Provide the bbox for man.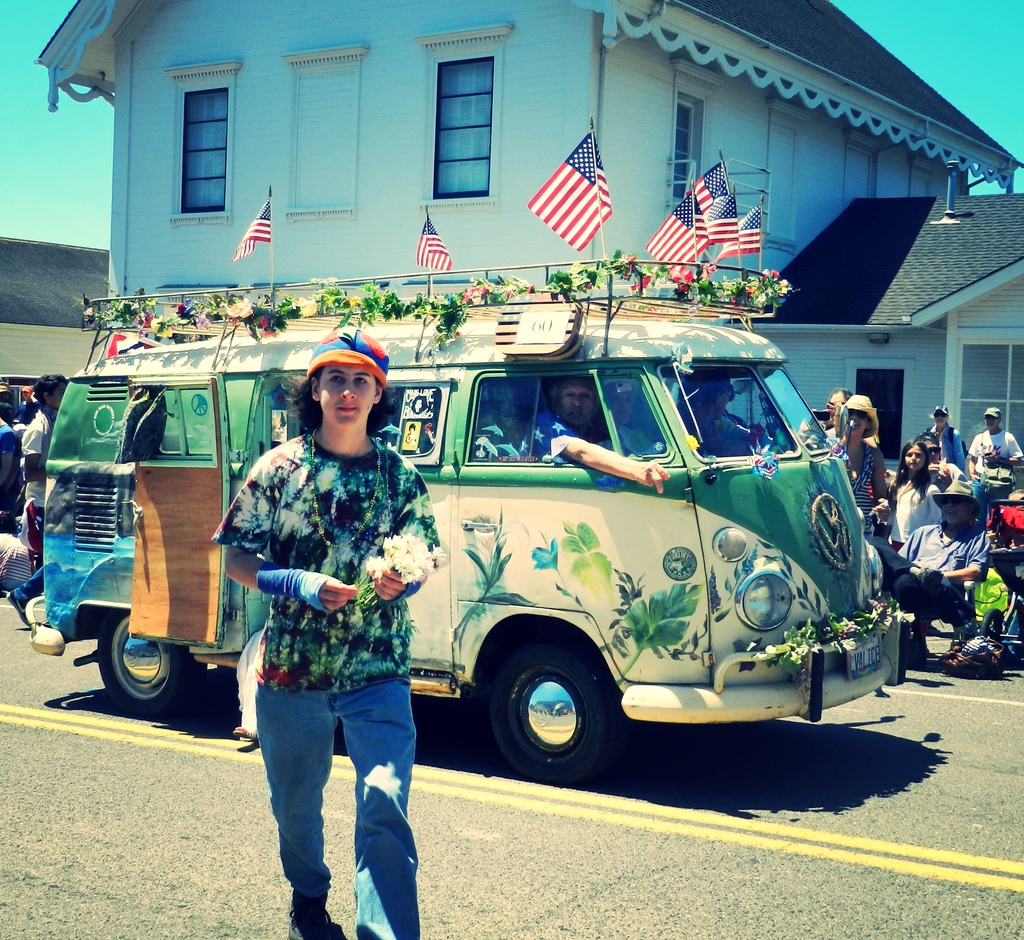
<bbox>906, 472, 1002, 673</bbox>.
